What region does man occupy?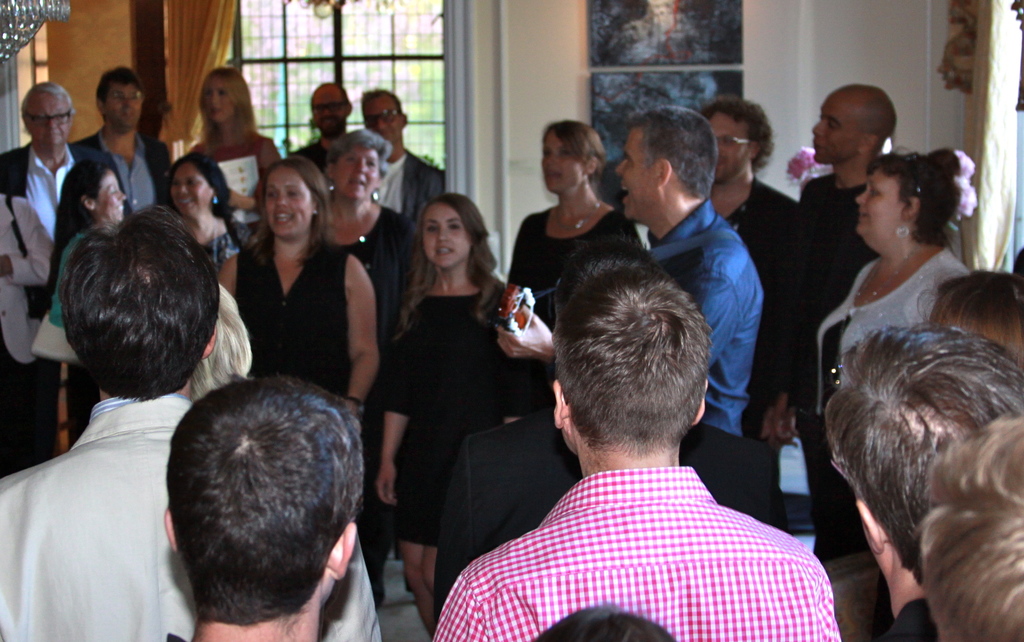
[x1=360, y1=87, x2=447, y2=224].
